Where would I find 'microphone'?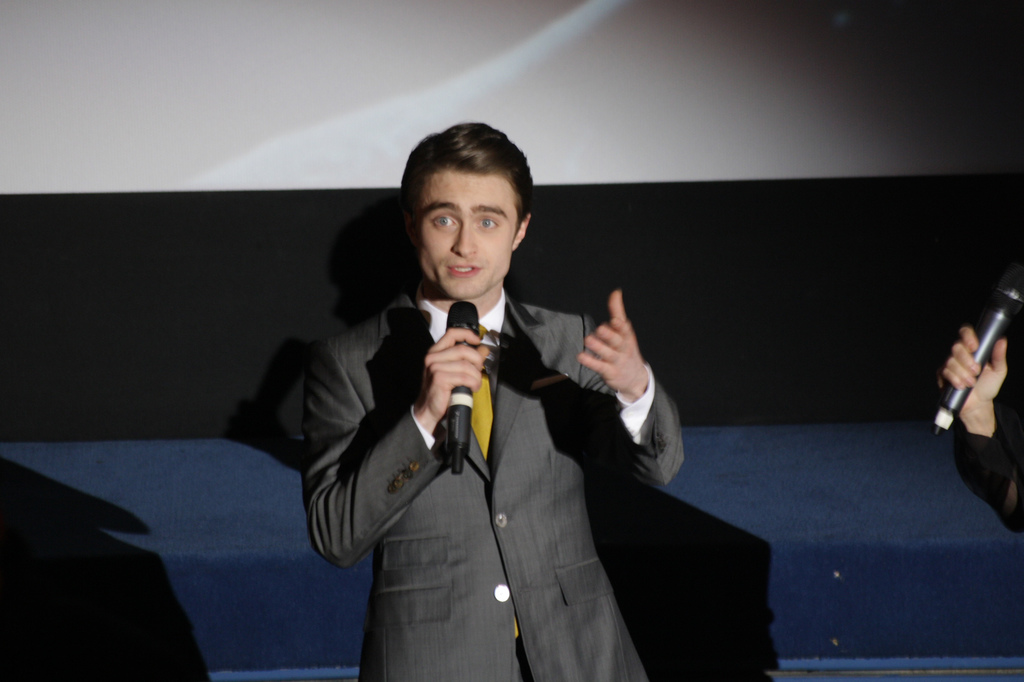
At {"x1": 442, "y1": 299, "x2": 477, "y2": 477}.
